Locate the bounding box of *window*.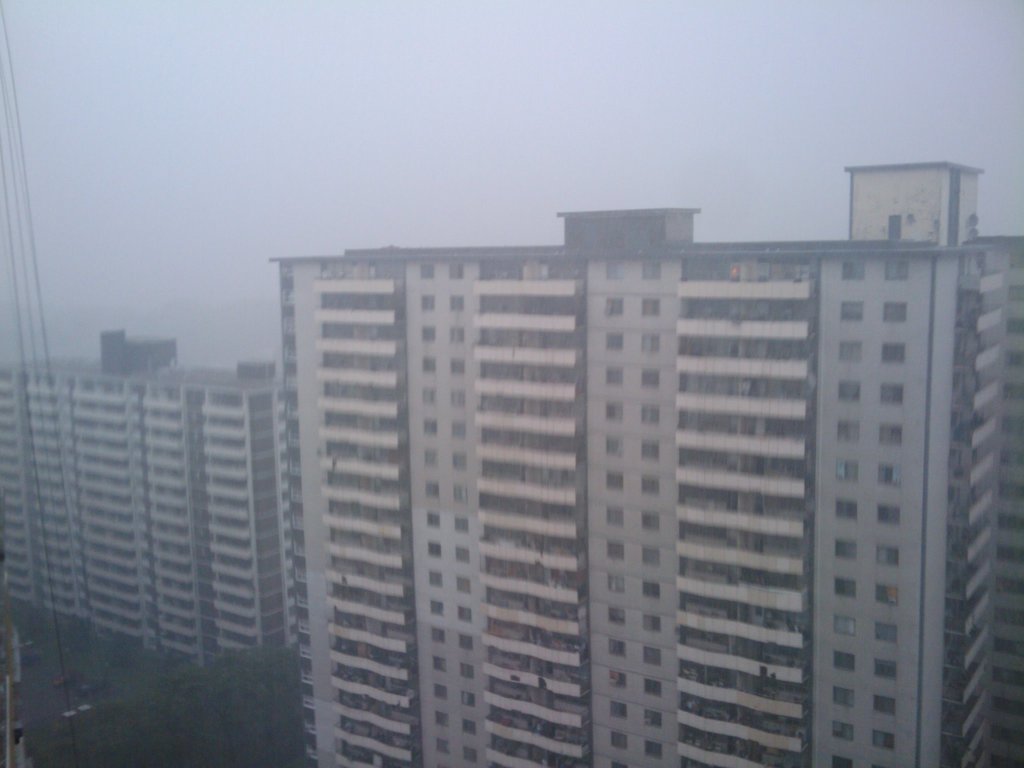
Bounding box: locate(610, 669, 628, 691).
